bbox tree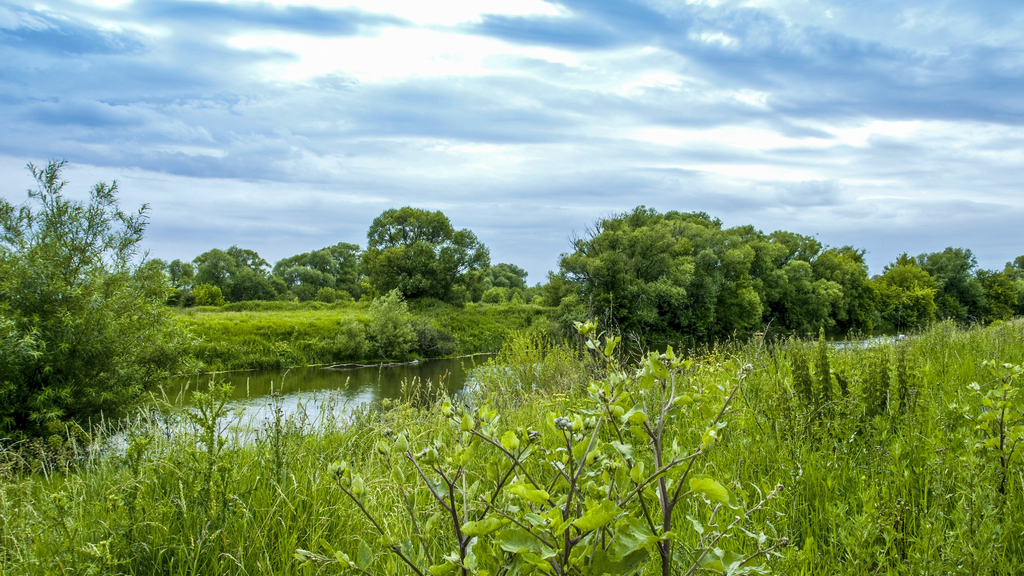
bbox(860, 257, 948, 329)
